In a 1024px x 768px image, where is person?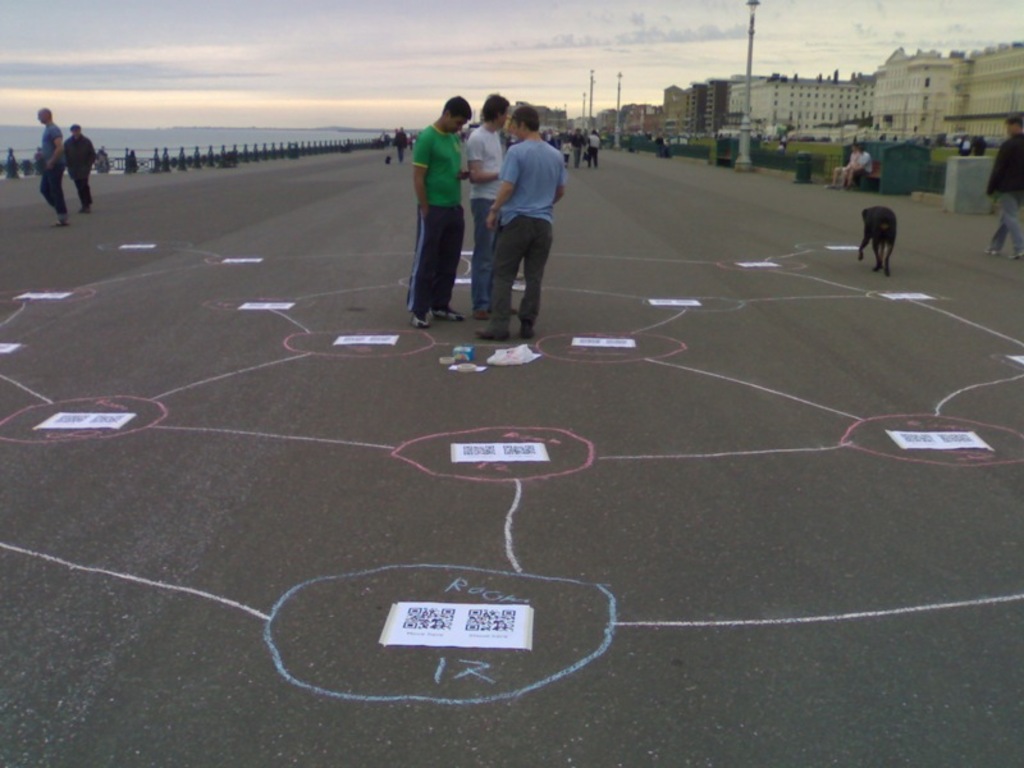
(564, 124, 590, 173).
